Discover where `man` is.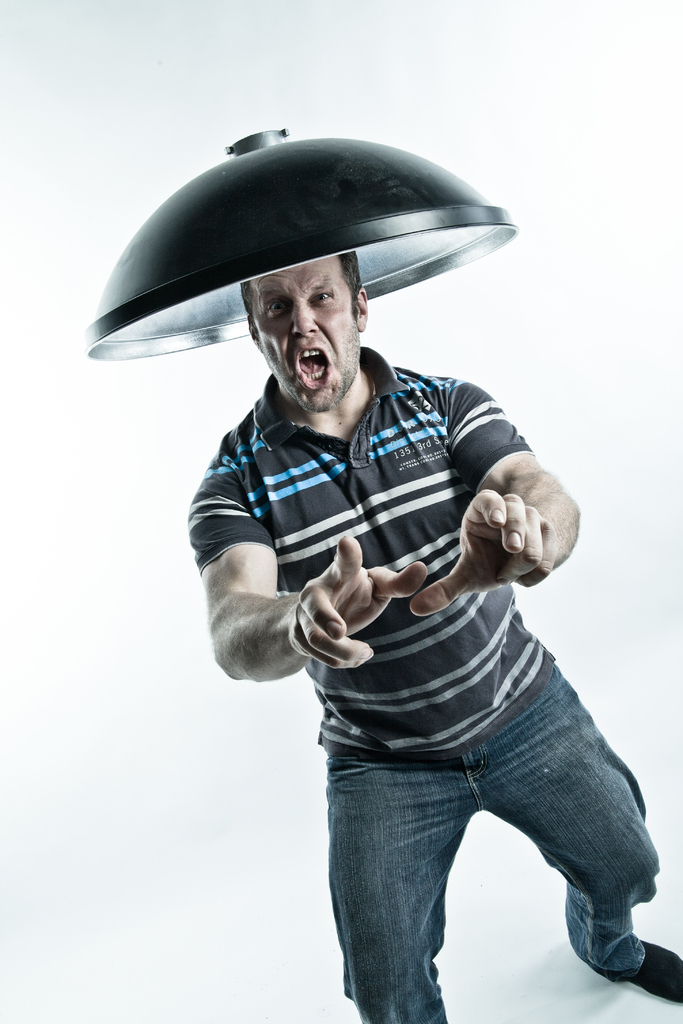
Discovered at pyautogui.locateOnScreen(100, 145, 643, 1023).
